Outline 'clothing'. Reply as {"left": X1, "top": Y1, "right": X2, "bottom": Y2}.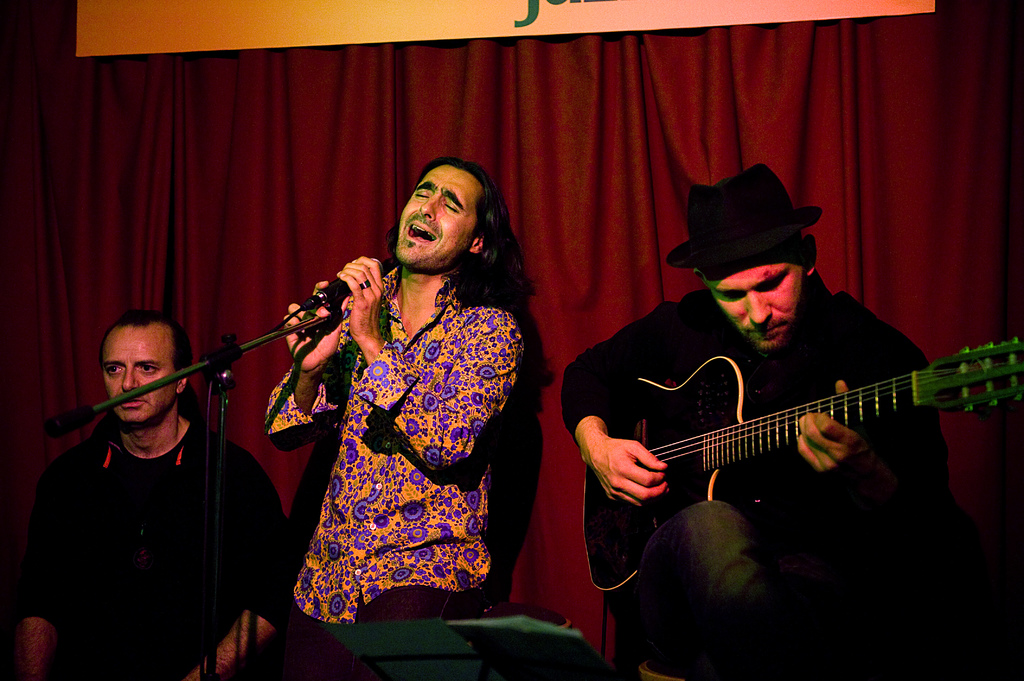
{"left": 556, "top": 266, "right": 954, "bottom": 680}.
